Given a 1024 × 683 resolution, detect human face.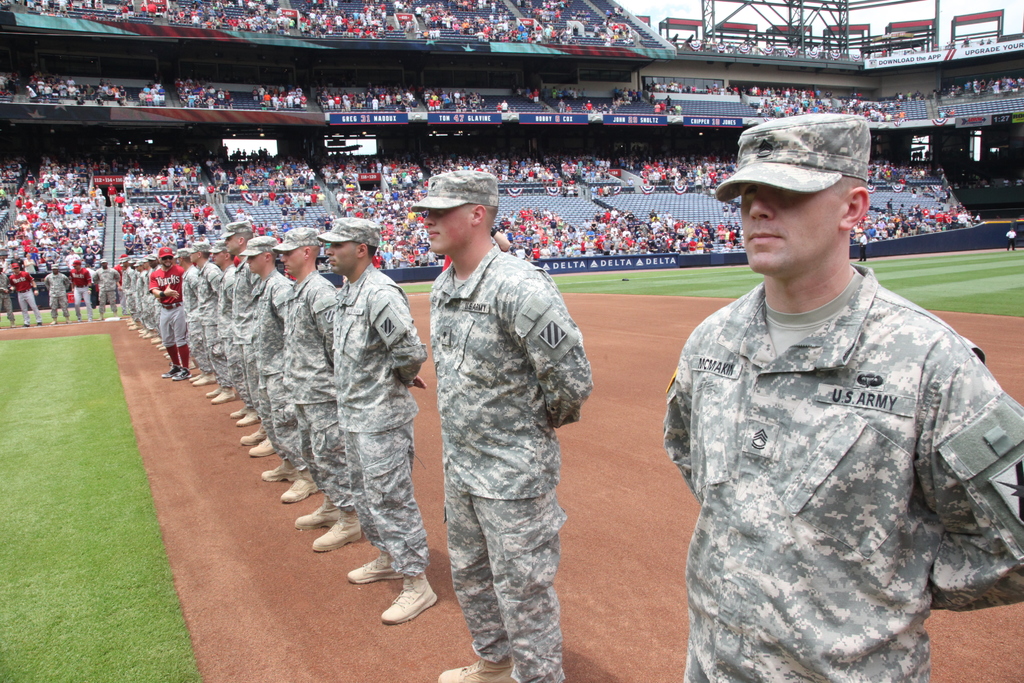
bbox=[278, 248, 306, 276].
